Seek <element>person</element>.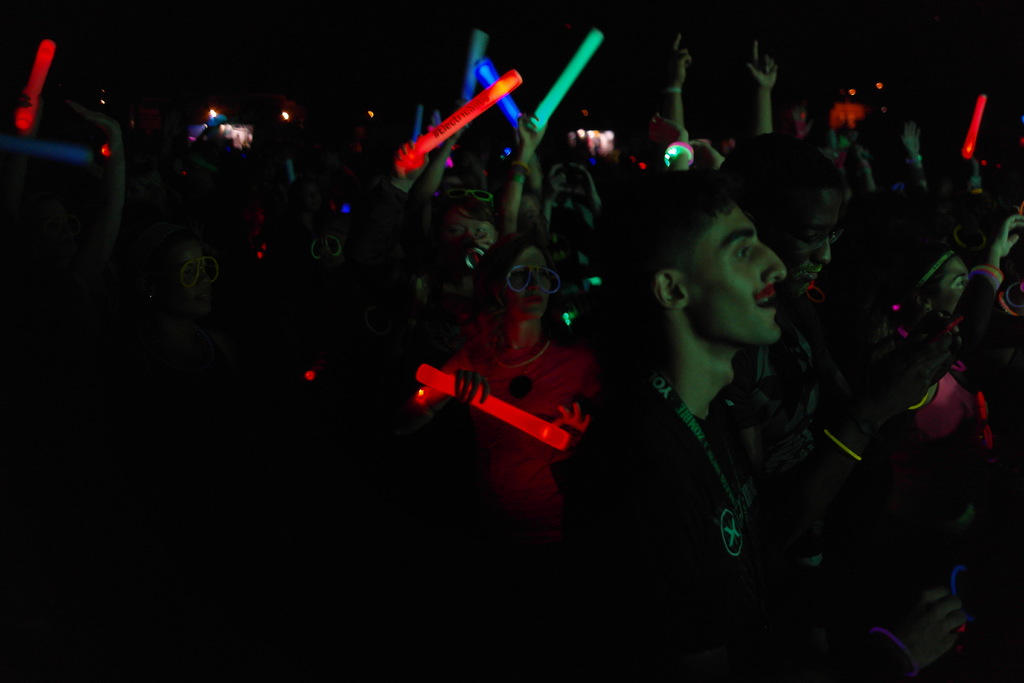
{"left": 496, "top": 108, "right": 545, "bottom": 224}.
